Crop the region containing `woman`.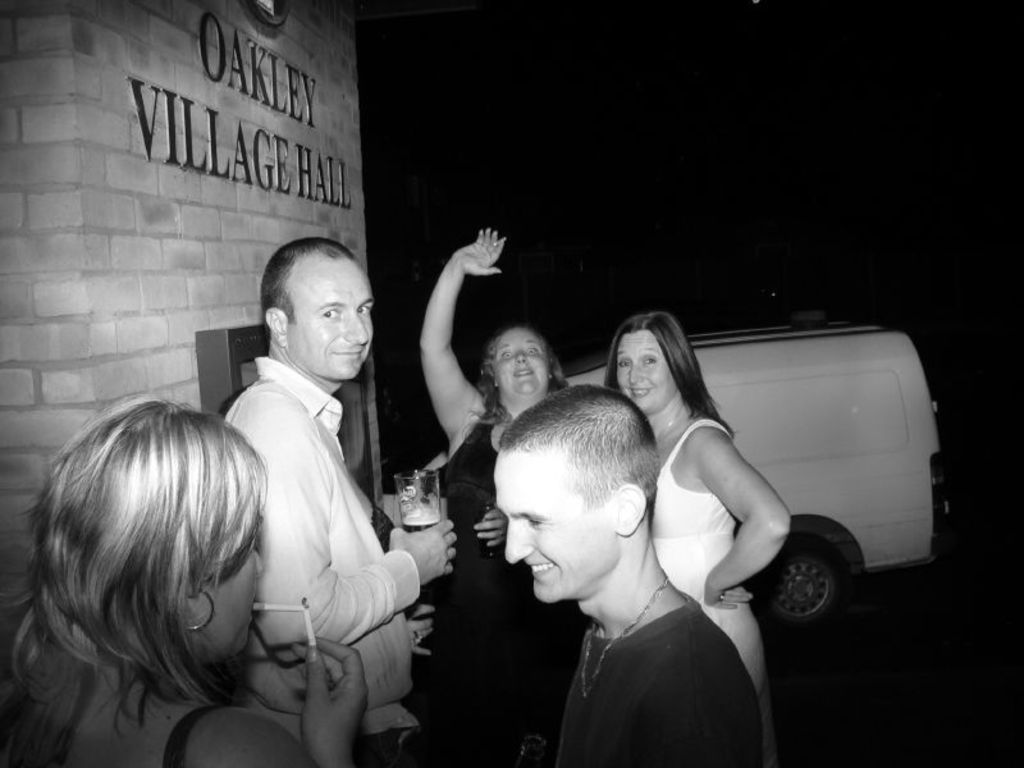
Crop region: <bbox>0, 397, 374, 767</bbox>.
